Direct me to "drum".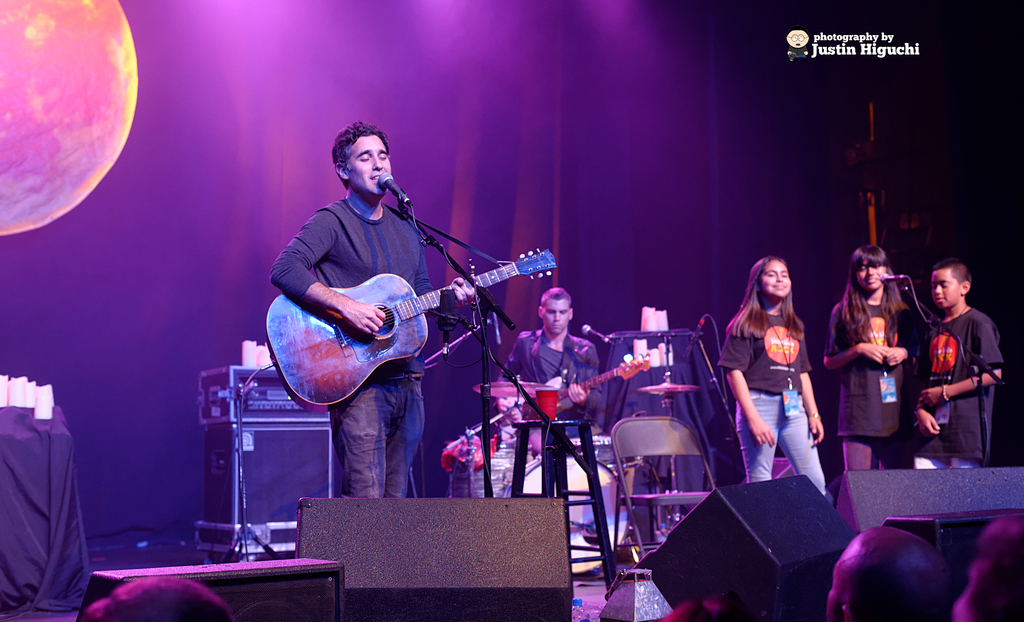
Direction: locate(509, 455, 627, 571).
